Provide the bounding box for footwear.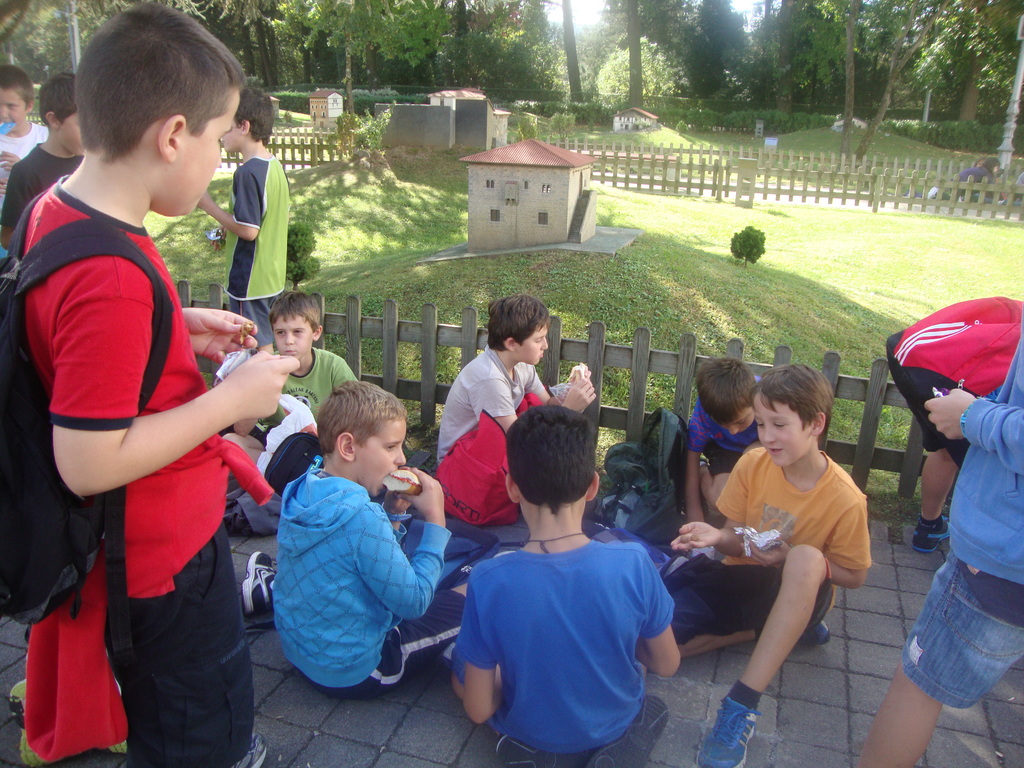
<box>911,514,954,554</box>.
